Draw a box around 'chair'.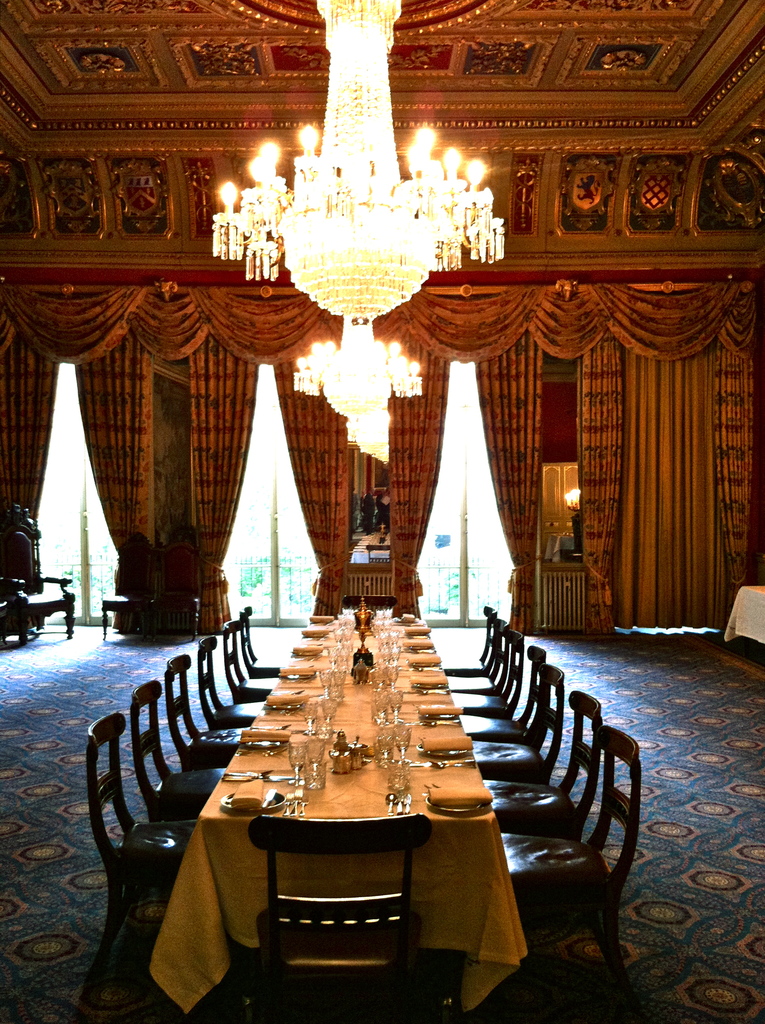
0,507,77,645.
